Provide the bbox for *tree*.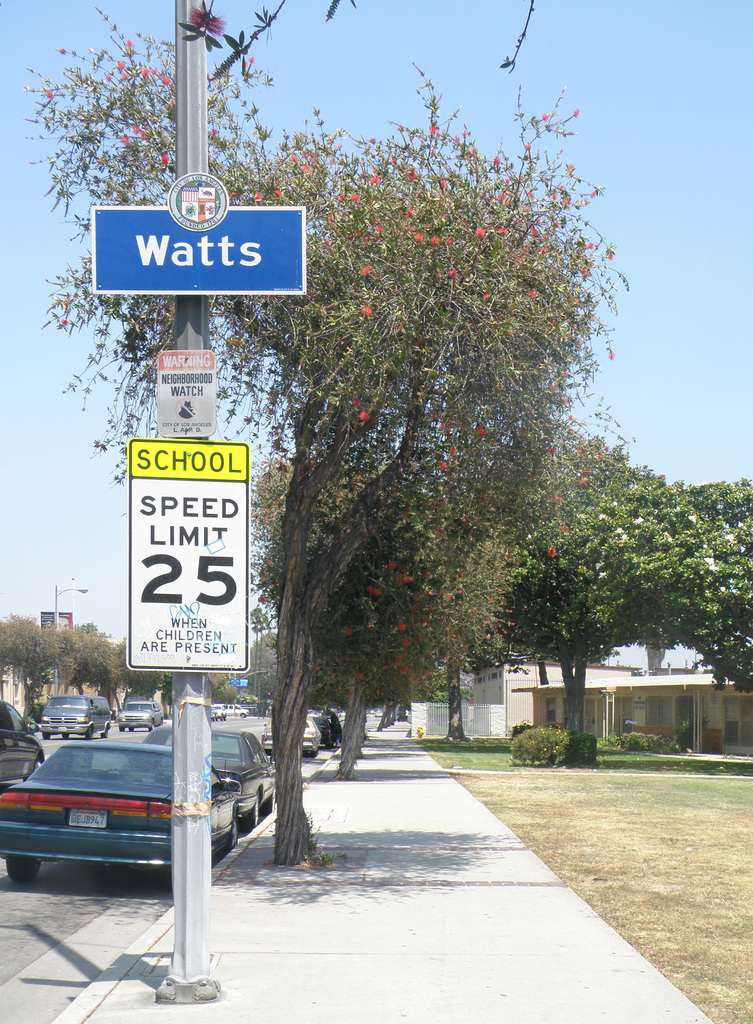
l=78, t=620, r=140, b=709.
